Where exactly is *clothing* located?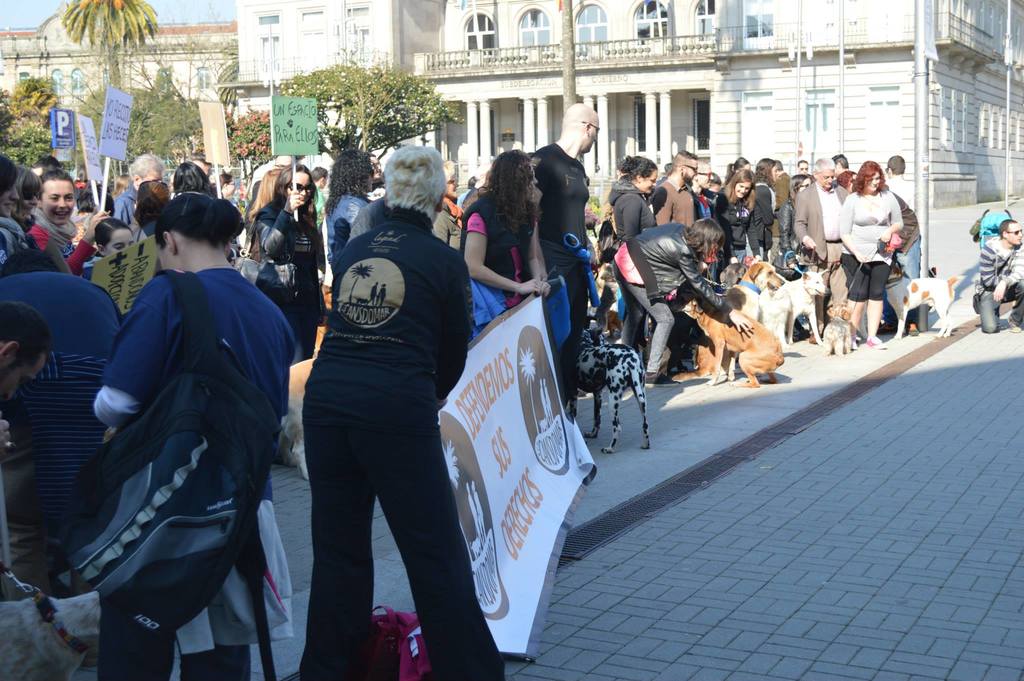
Its bounding box is select_region(304, 365, 504, 677).
